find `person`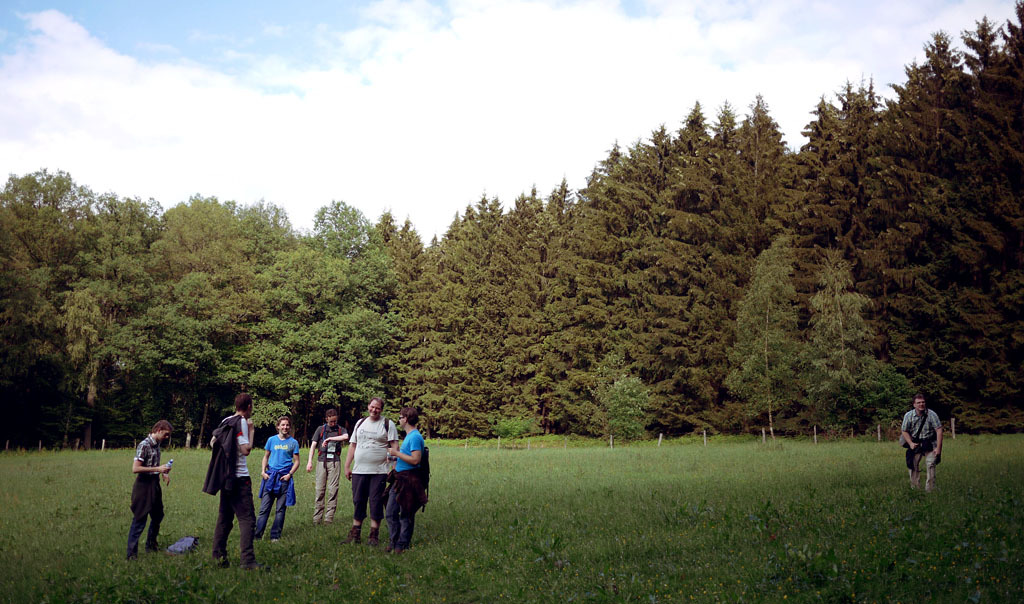
select_region(902, 395, 947, 495)
